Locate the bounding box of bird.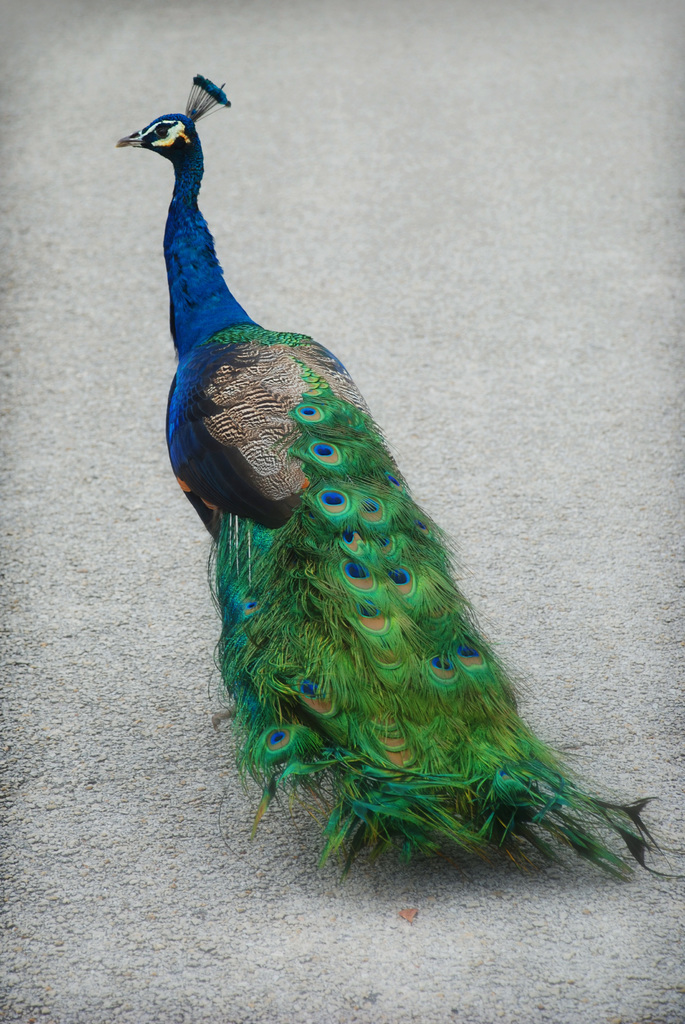
Bounding box: locate(113, 99, 638, 797).
